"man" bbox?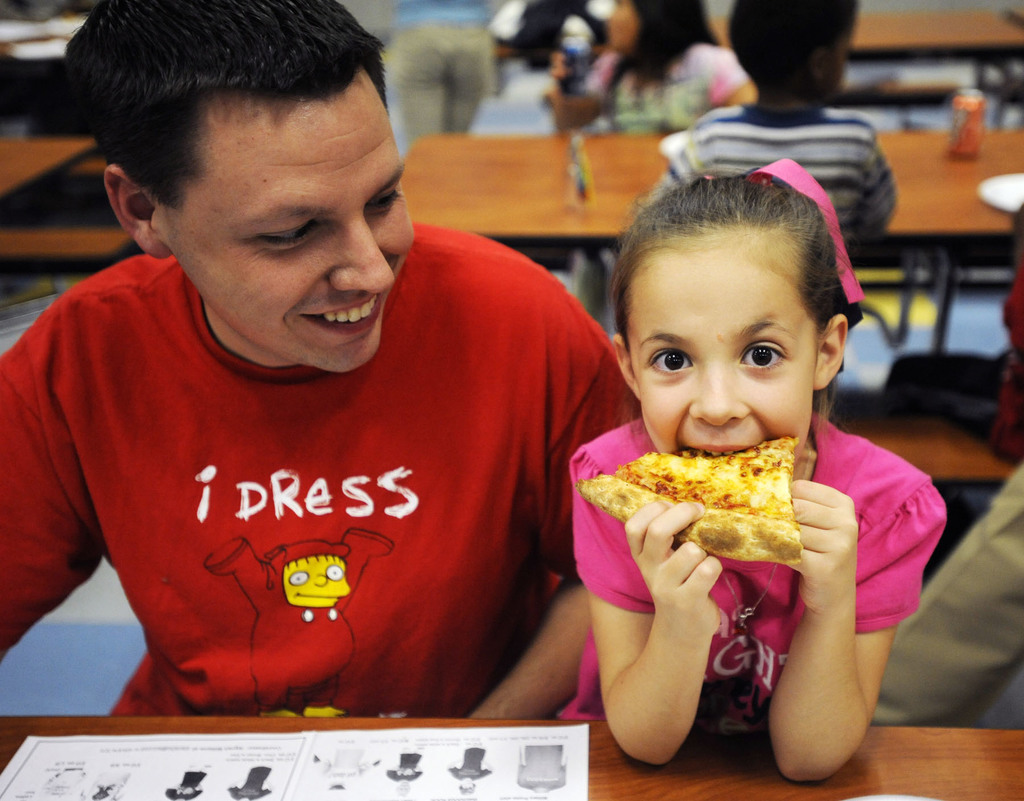
3, 3, 653, 729
